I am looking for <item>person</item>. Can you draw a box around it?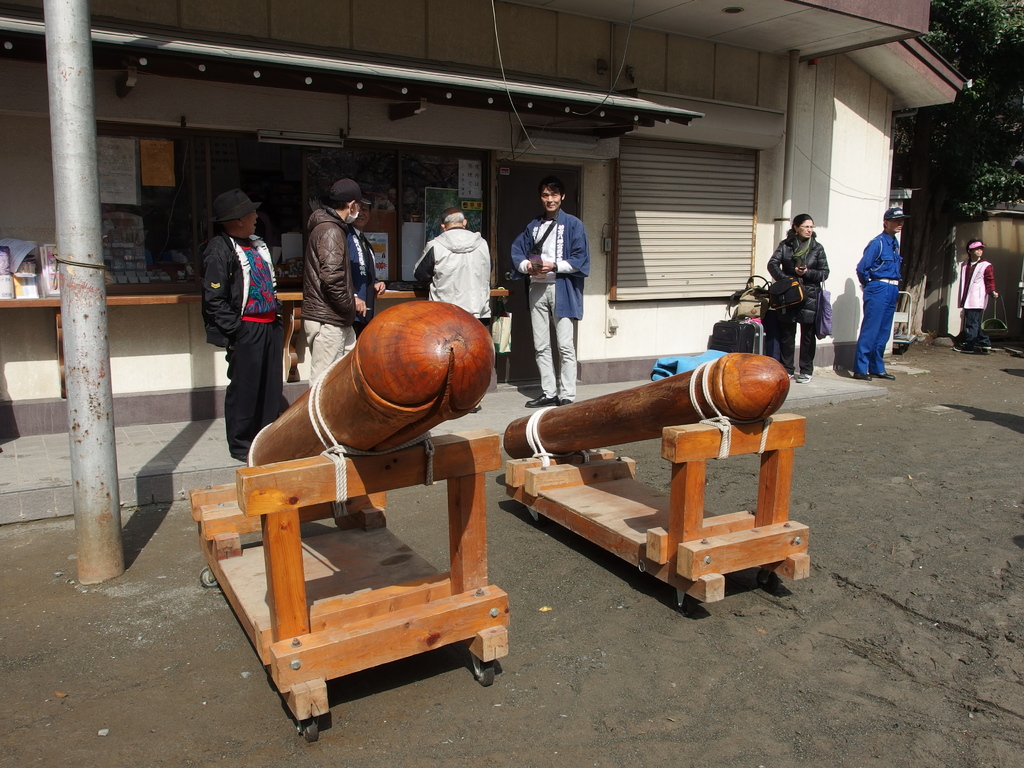
Sure, the bounding box is <region>851, 205, 905, 387</region>.
